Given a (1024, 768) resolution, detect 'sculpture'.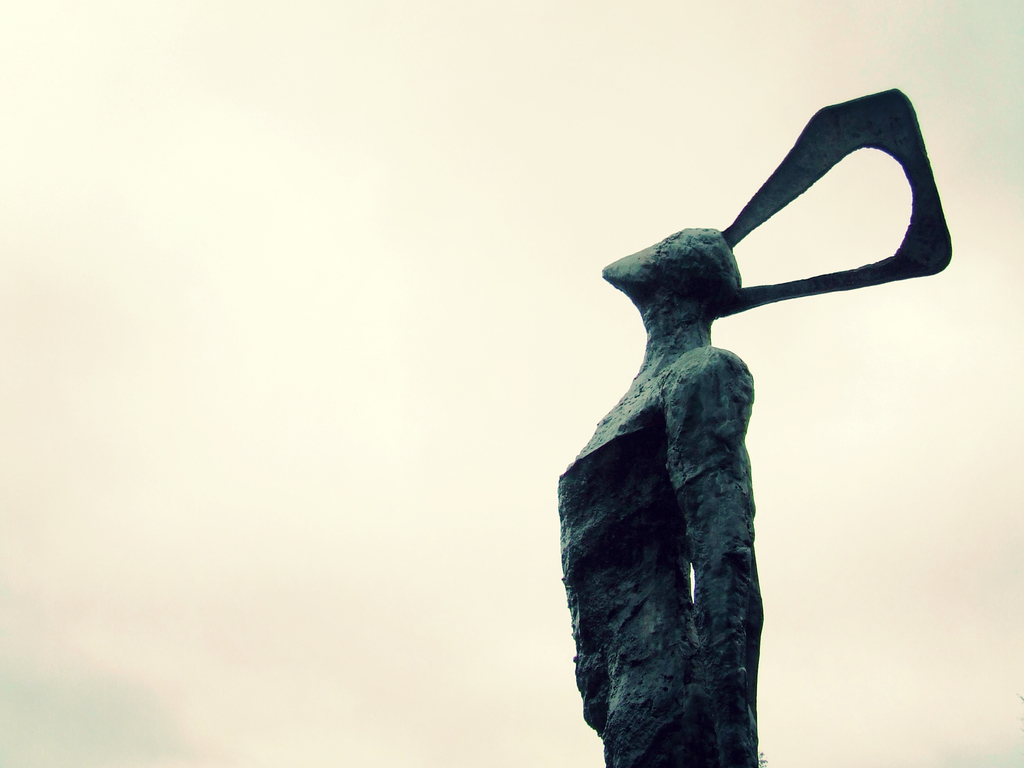
select_region(560, 70, 950, 765).
